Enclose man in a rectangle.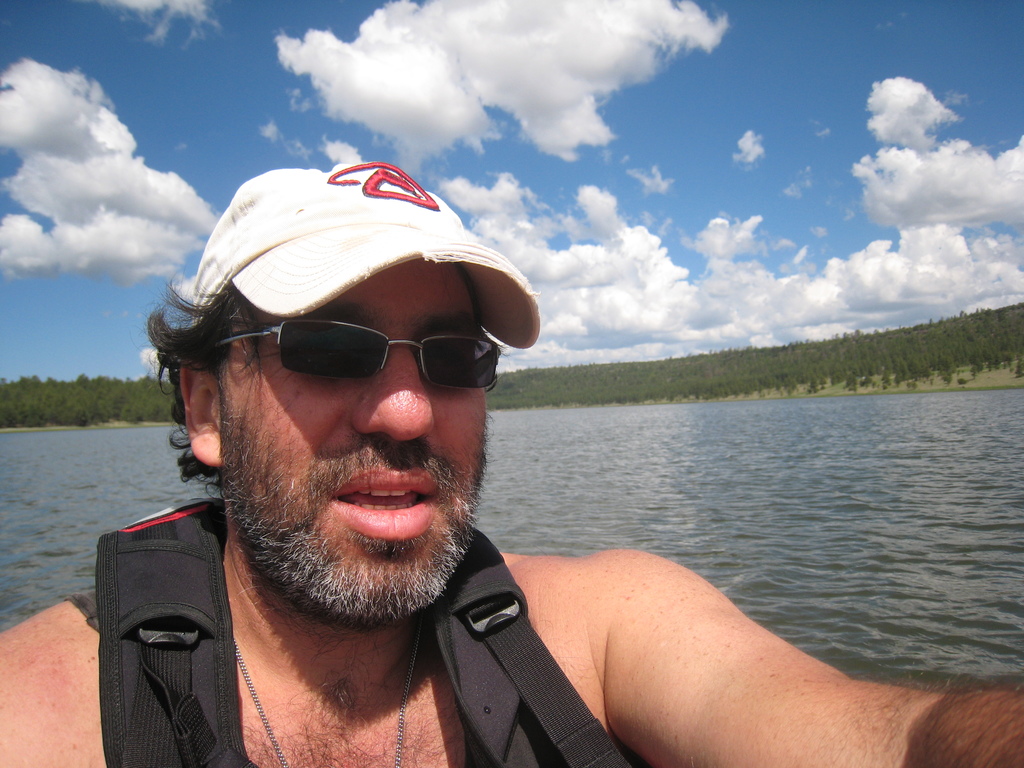
box(0, 158, 1023, 767).
